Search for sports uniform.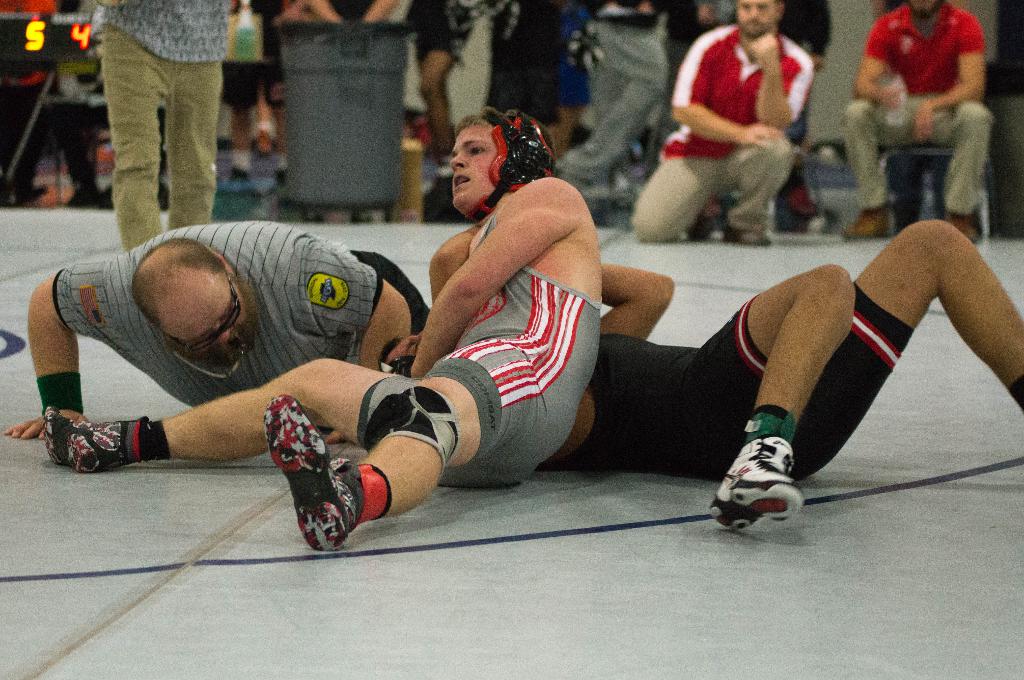
Found at 49 209 429 404.
